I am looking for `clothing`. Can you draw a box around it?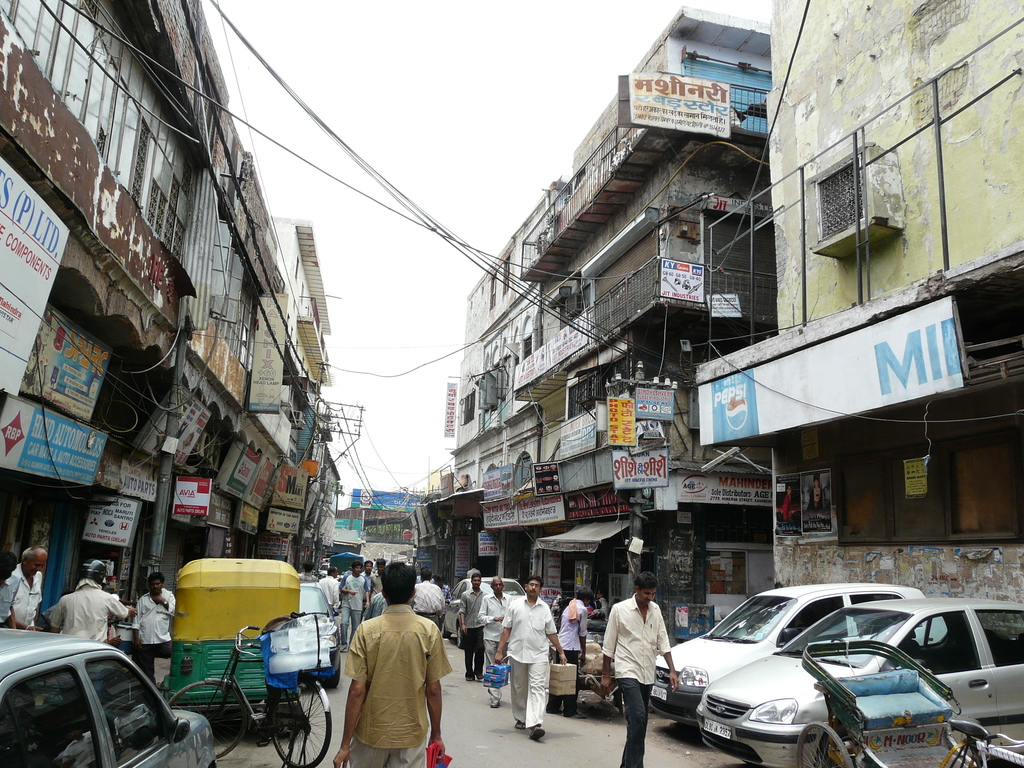
Sure, the bounding box is <region>411, 577, 448, 630</region>.
